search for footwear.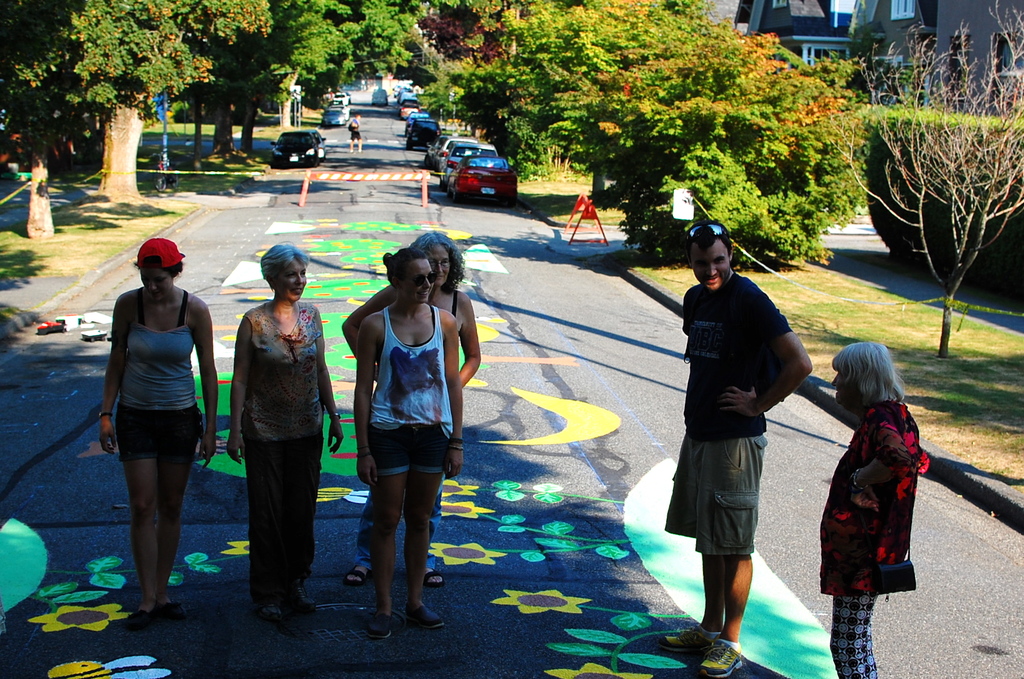
Found at (x1=406, y1=602, x2=445, y2=630).
